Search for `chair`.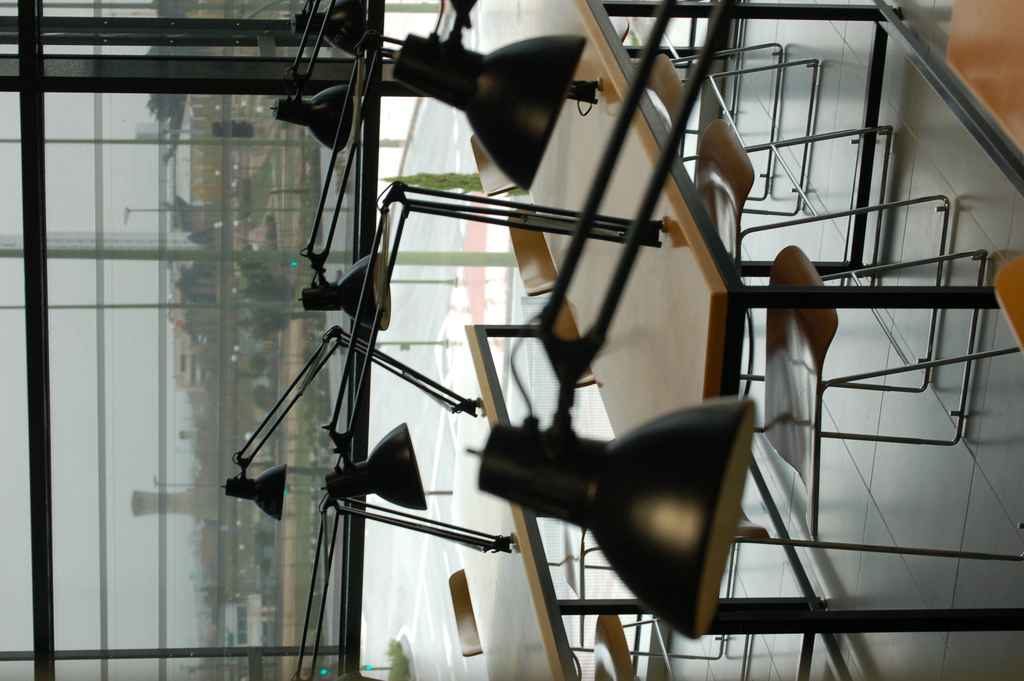
Found at 531,234,1023,567.
